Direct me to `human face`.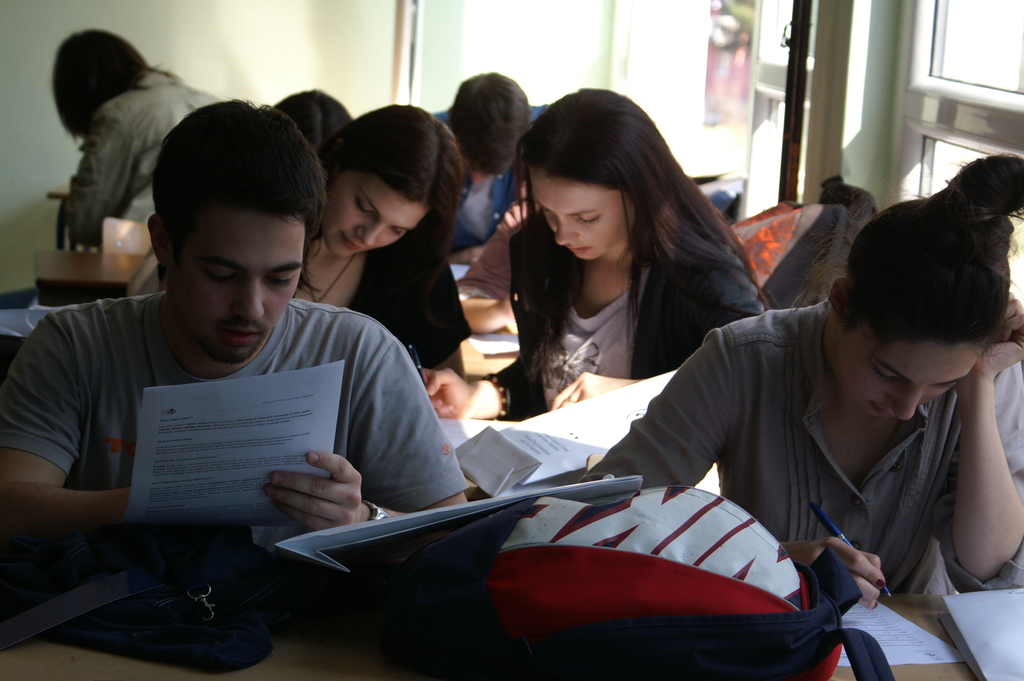
Direction: x1=525 y1=170 x2=624 y2=265.
